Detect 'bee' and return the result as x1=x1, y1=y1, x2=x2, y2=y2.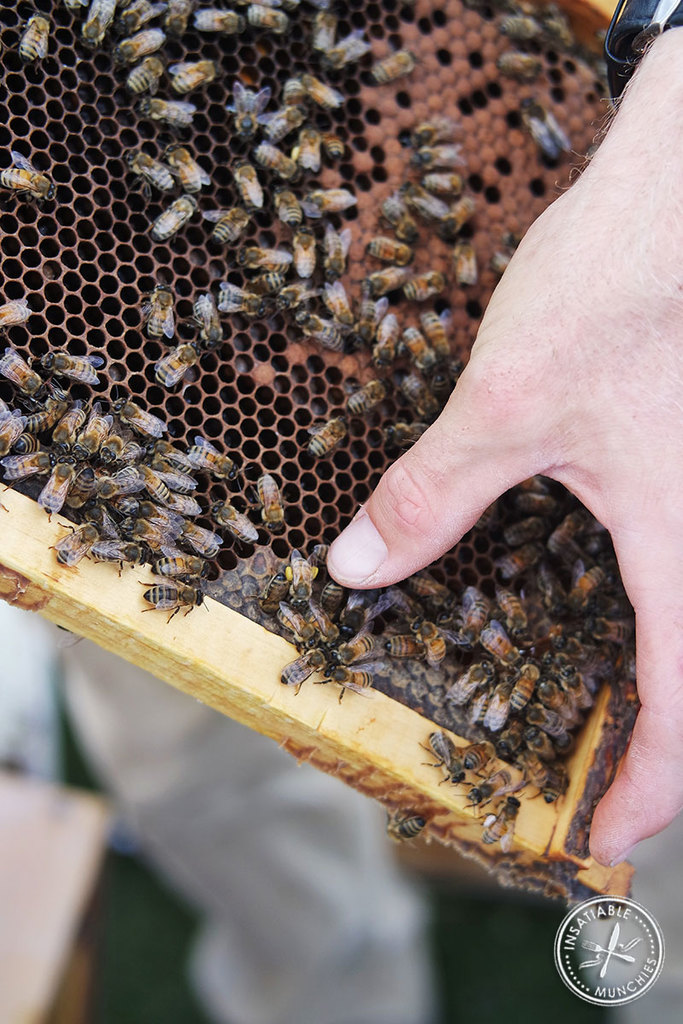
x1=310, y1=186, x2=361, y2=216.
